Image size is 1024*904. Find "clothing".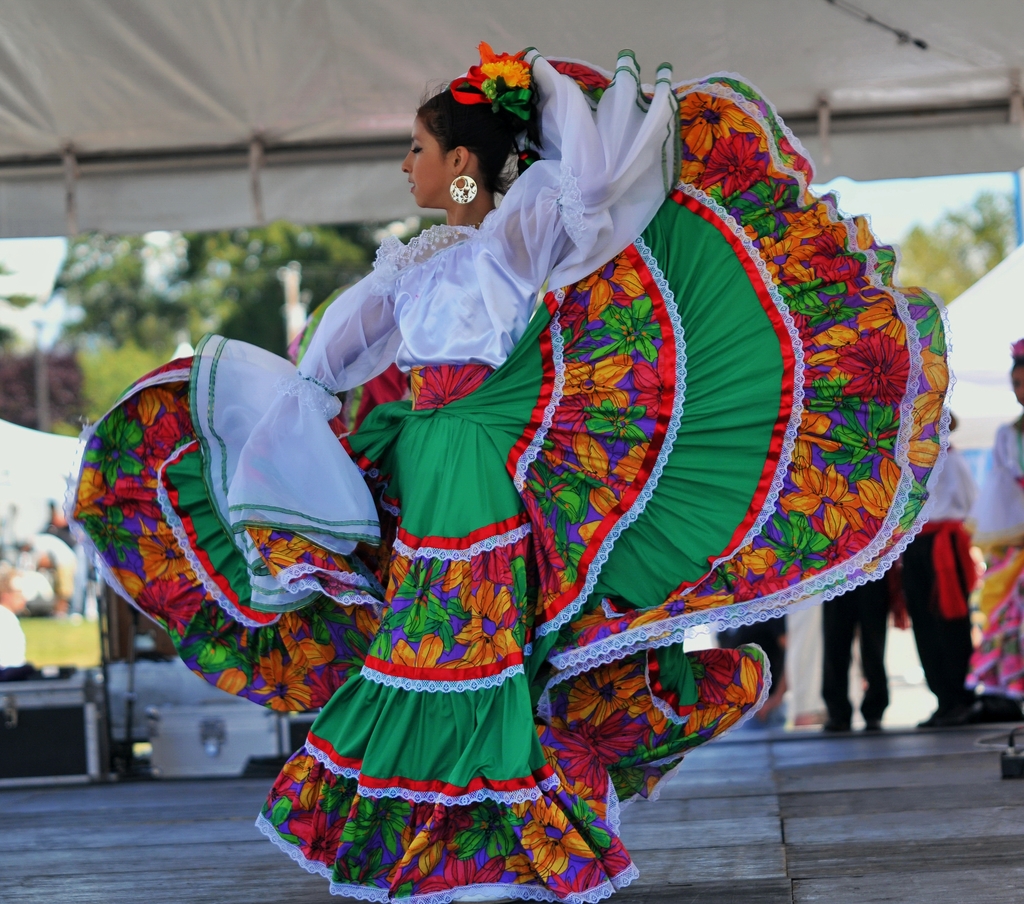
(x1=808, y1=565, x2=896, y2=715).
